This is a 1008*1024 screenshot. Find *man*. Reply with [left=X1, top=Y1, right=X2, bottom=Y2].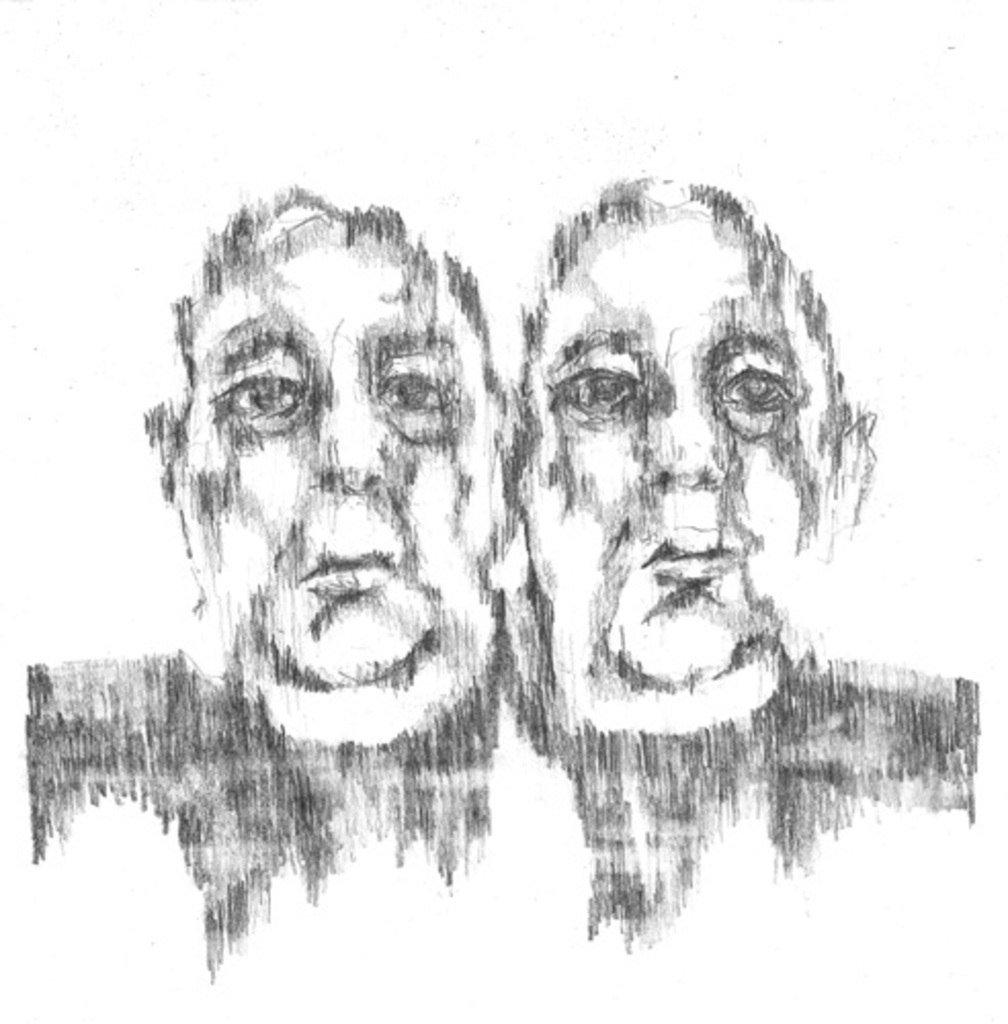
[left=512, top=174, right=981, bottom=938].
